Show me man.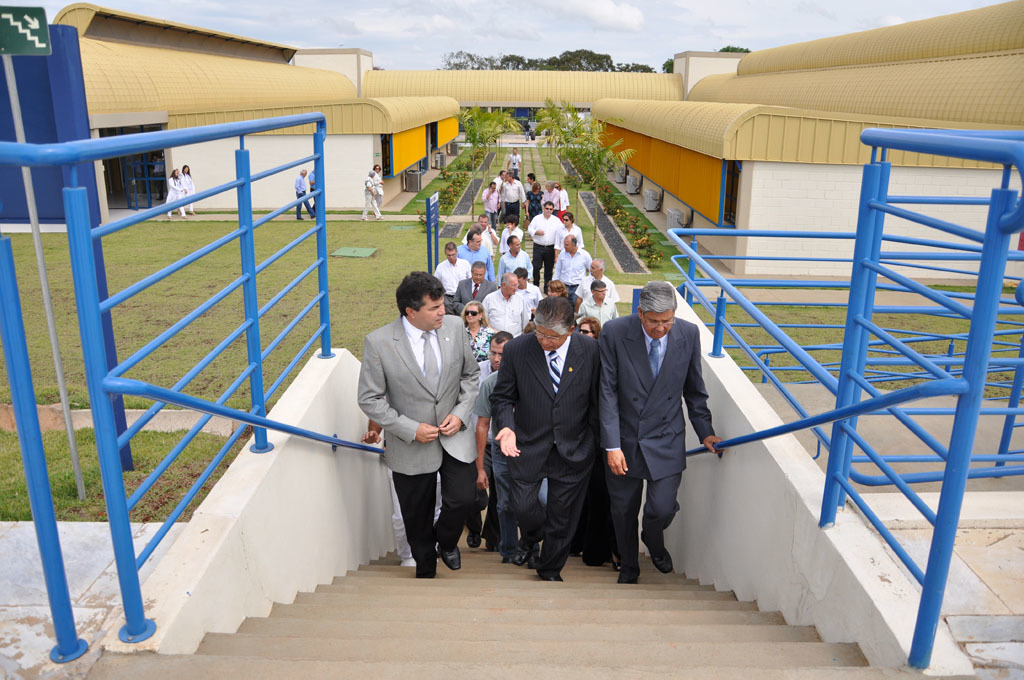
man is here: 372, 158, 387, 201.
